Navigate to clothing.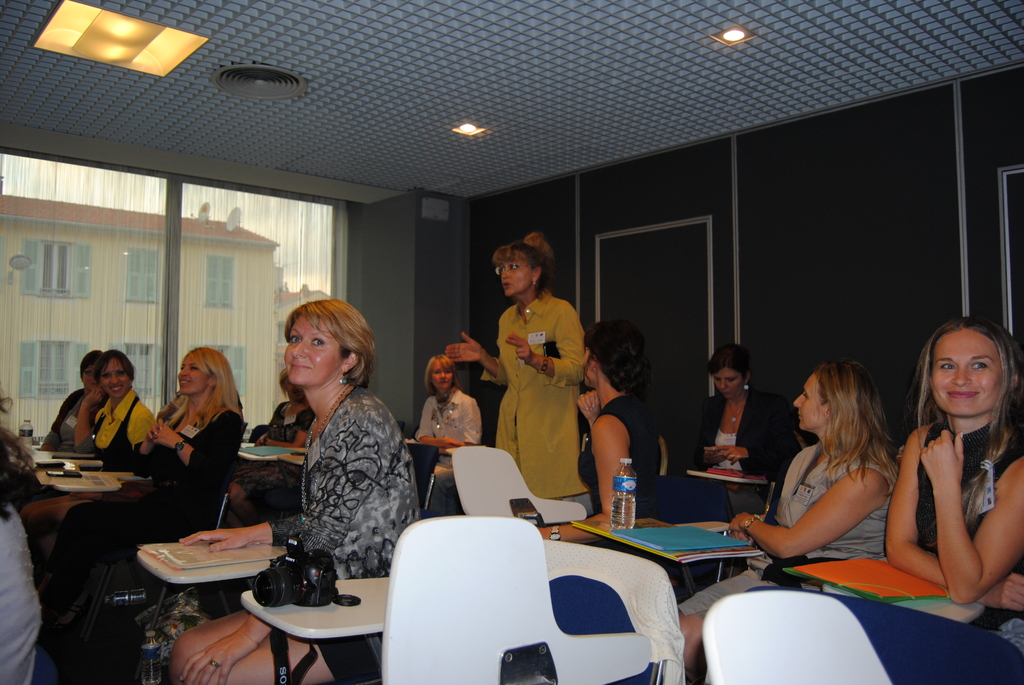
Navigation target: locate(0, 494, 51, 684).
